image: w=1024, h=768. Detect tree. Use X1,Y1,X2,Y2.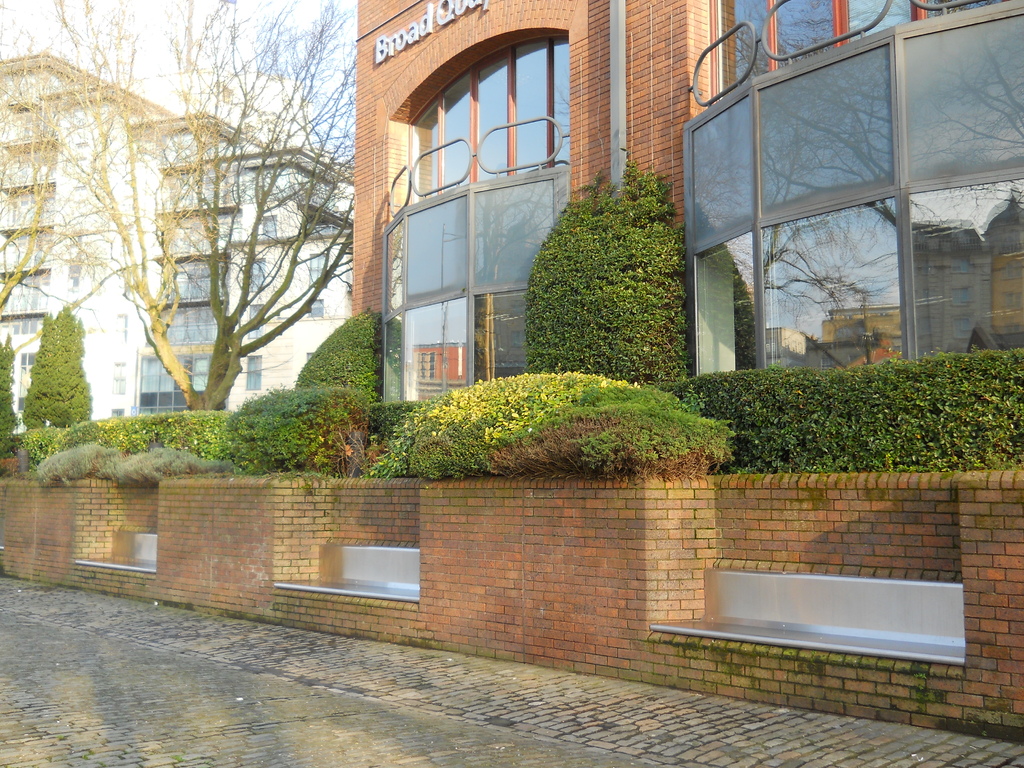
0,0,355,412.
